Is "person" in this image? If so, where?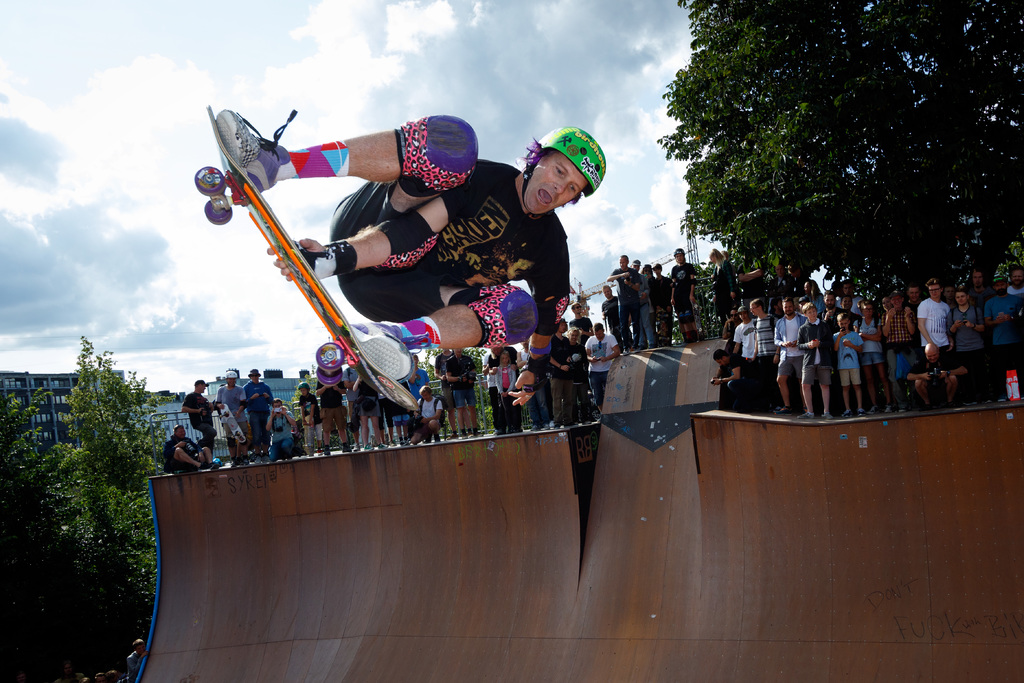
Yes, at [241, 364, 273, 463].
